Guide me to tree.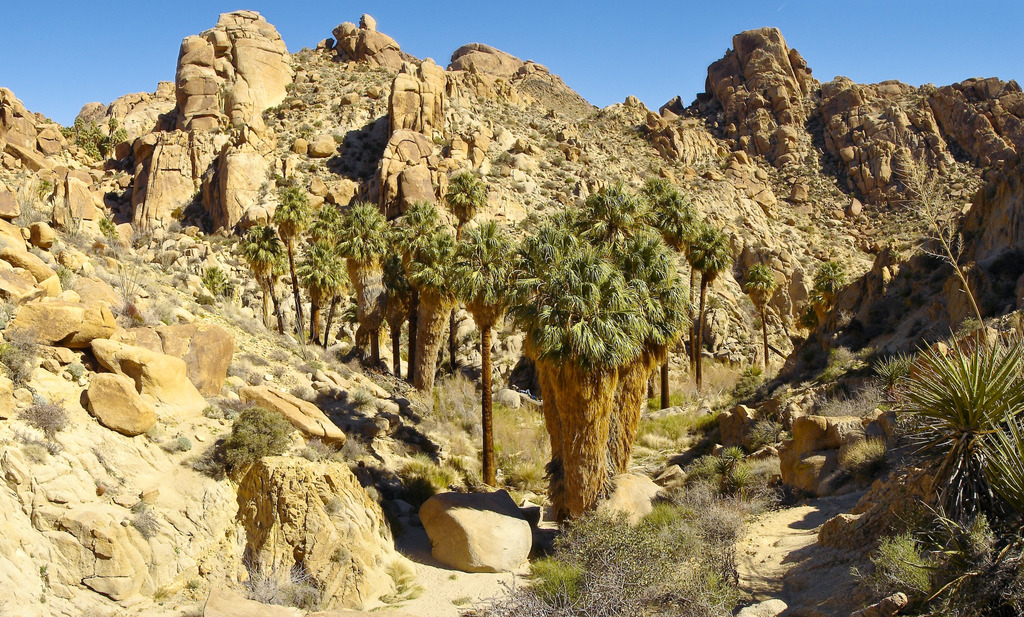
Guidance: [741, 265, 775, 375].
